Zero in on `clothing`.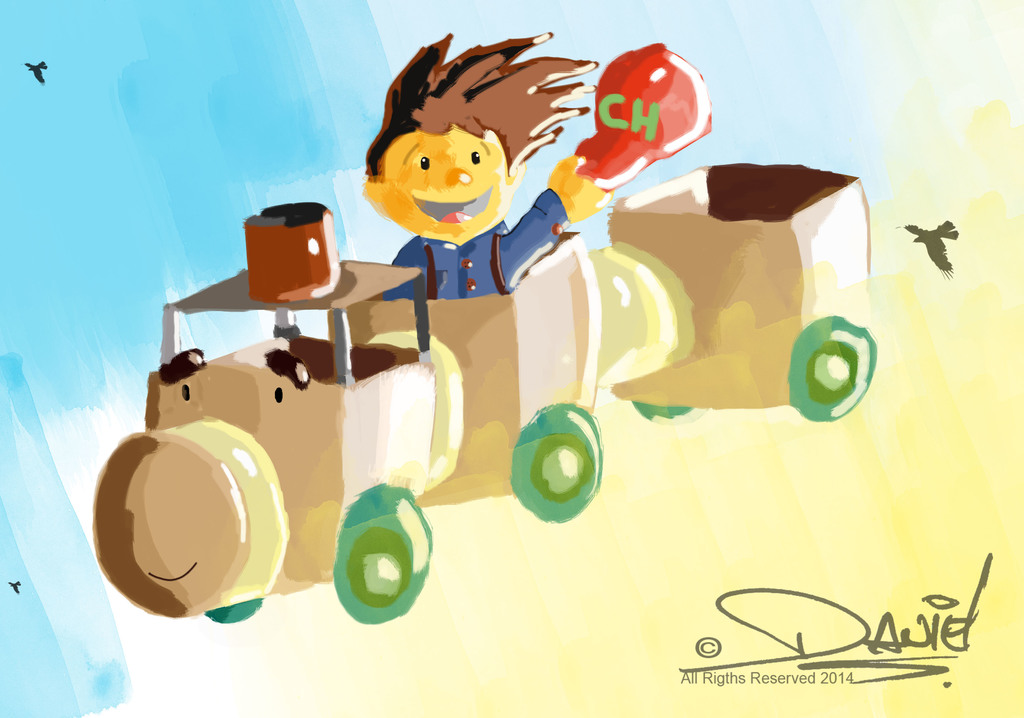
Zeroed in: {"left": 388, "top": 186, "right": 582, "bottom": 311}.
